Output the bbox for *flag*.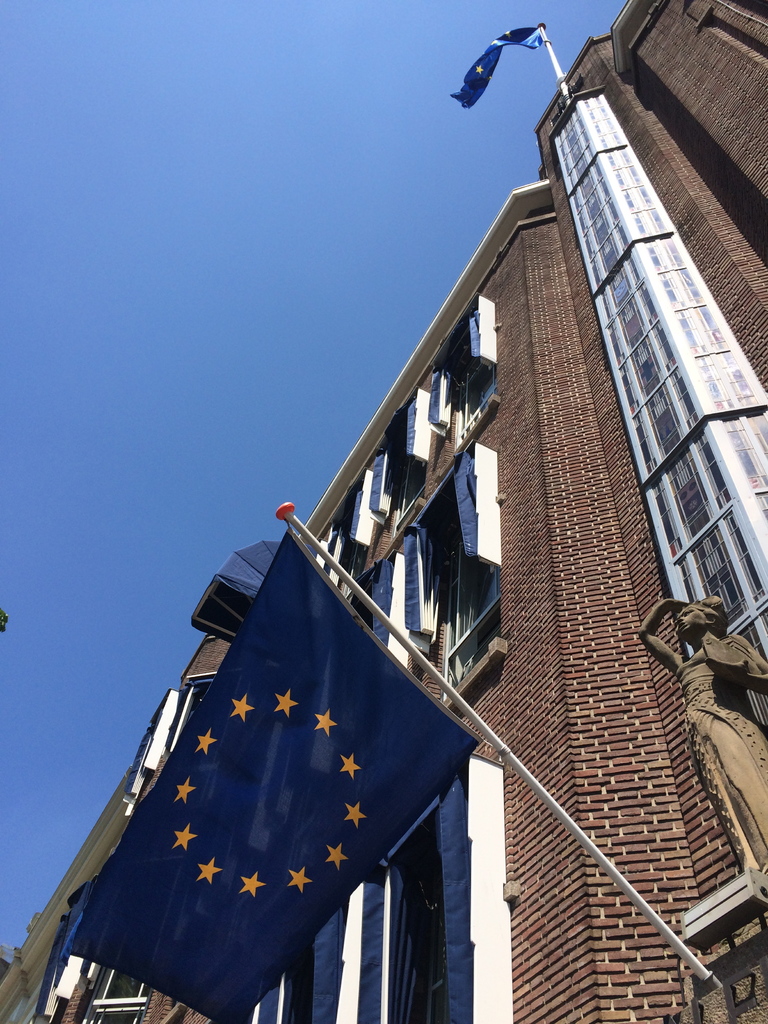
[54,483,492,1011].
